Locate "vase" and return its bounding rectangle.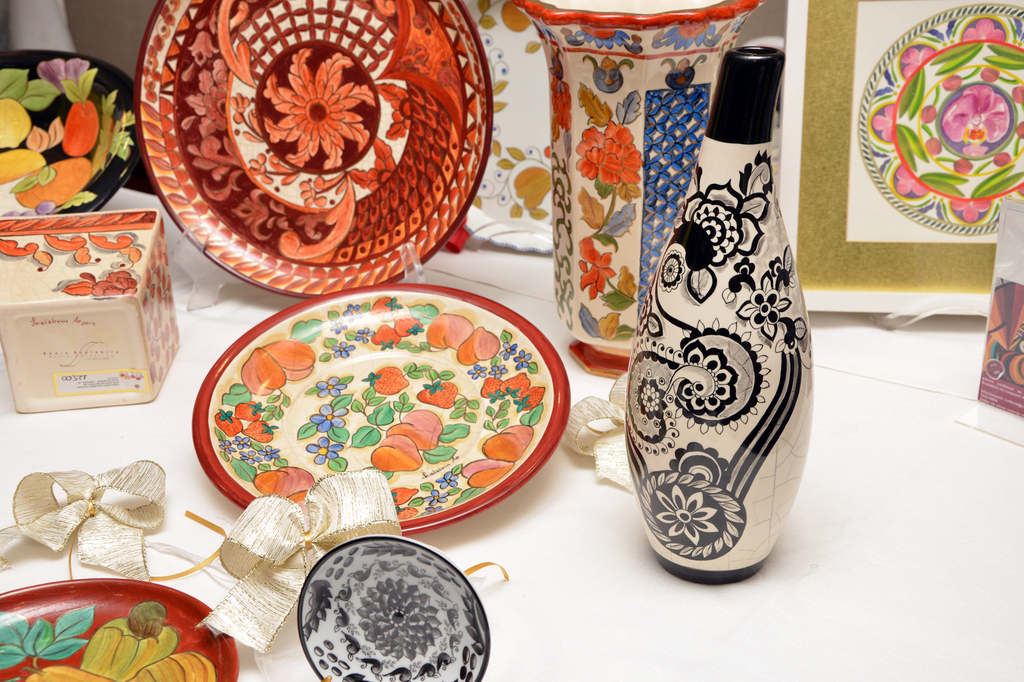
bbox=(623, 41, 817, 586).
